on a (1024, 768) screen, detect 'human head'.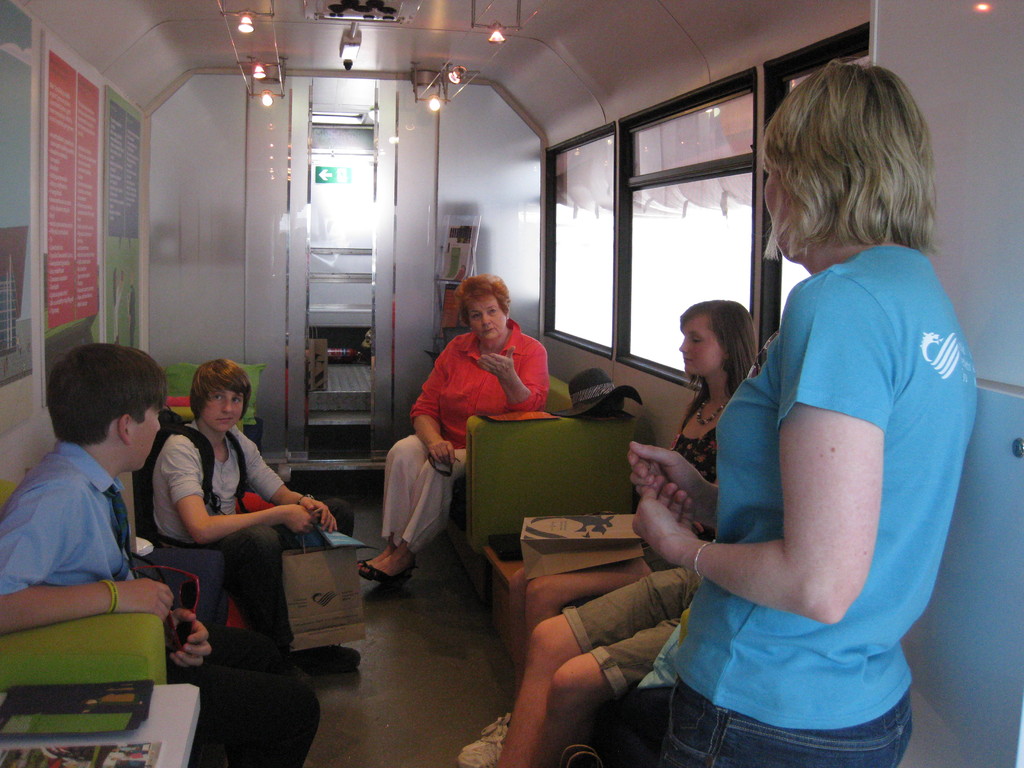
Rect(763, 58, 936, 267).
